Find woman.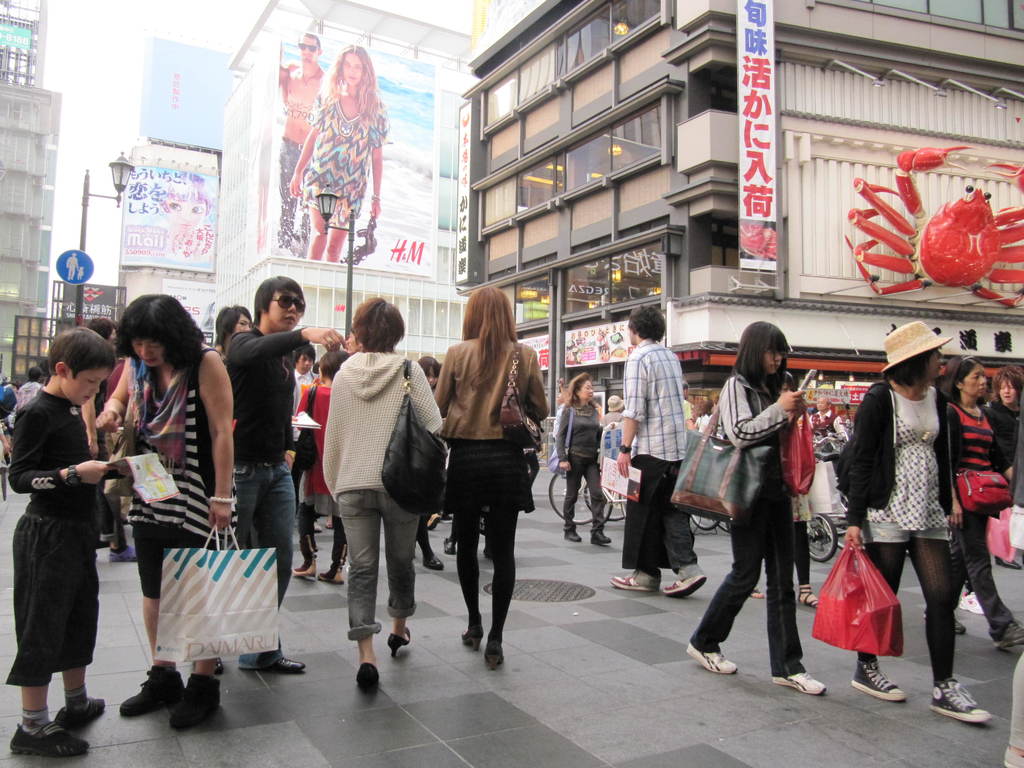
[x1=287, y1=45, x2=390, y2=264].
